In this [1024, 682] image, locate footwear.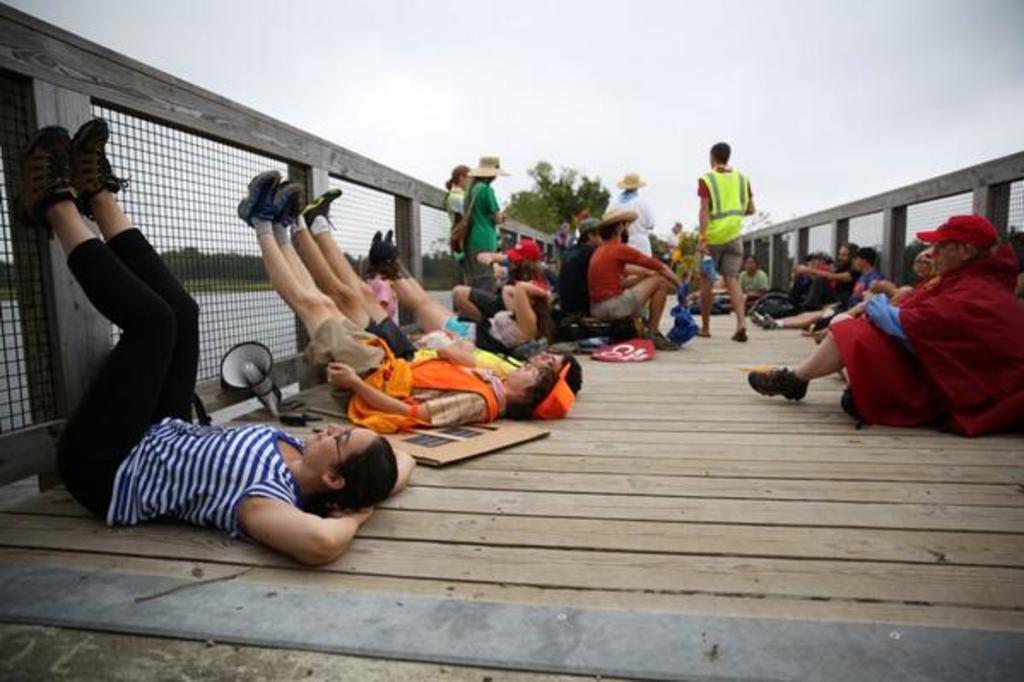
Bounding box: box(762, 306, 774, 333).
